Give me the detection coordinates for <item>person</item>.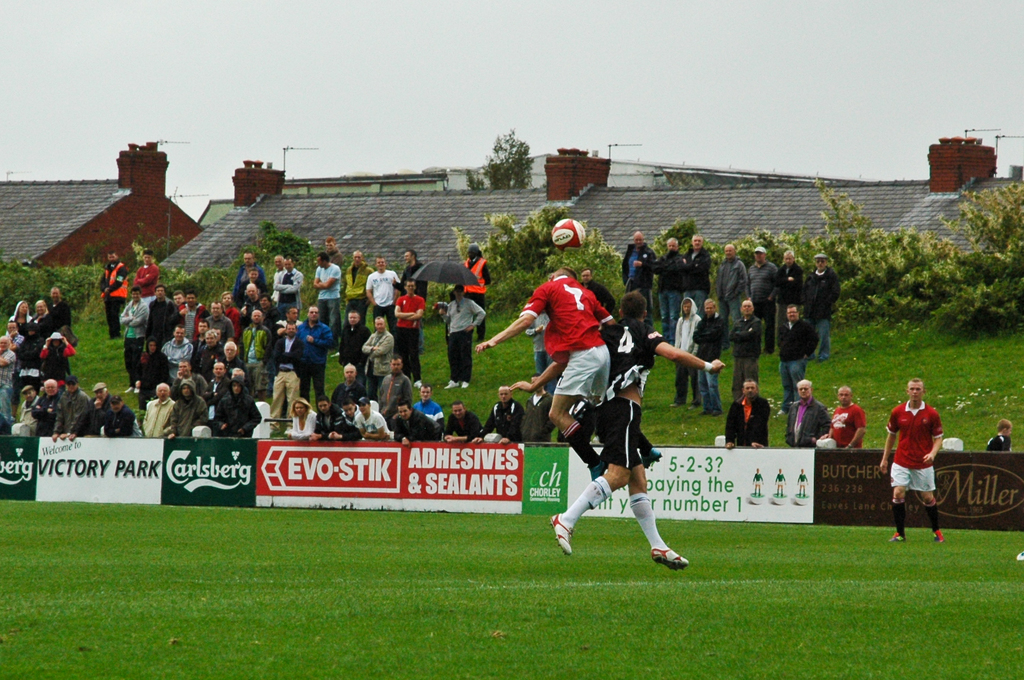
l=352, t=395, r=388, b=444.
